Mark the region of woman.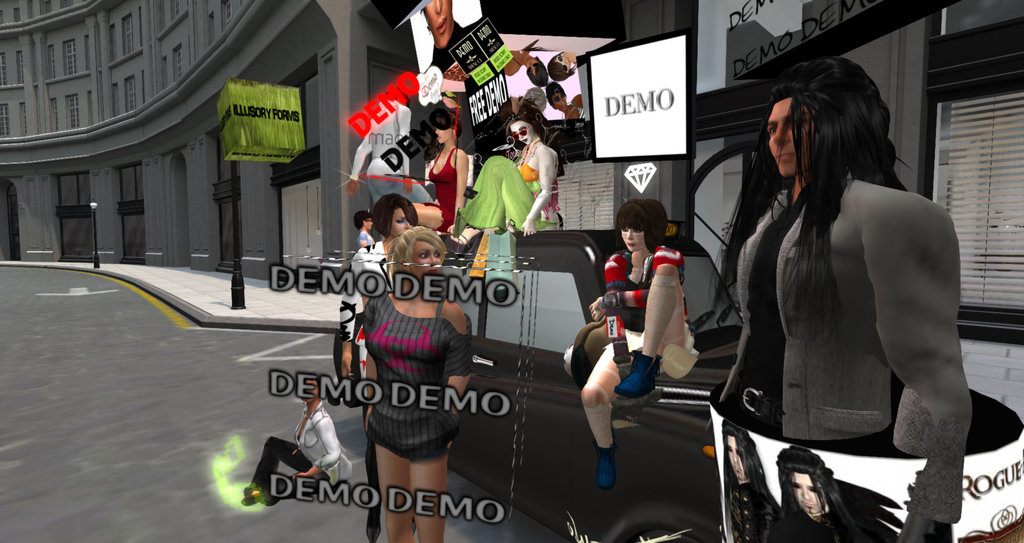
Region: select_region(499, 47, 548, 88).
